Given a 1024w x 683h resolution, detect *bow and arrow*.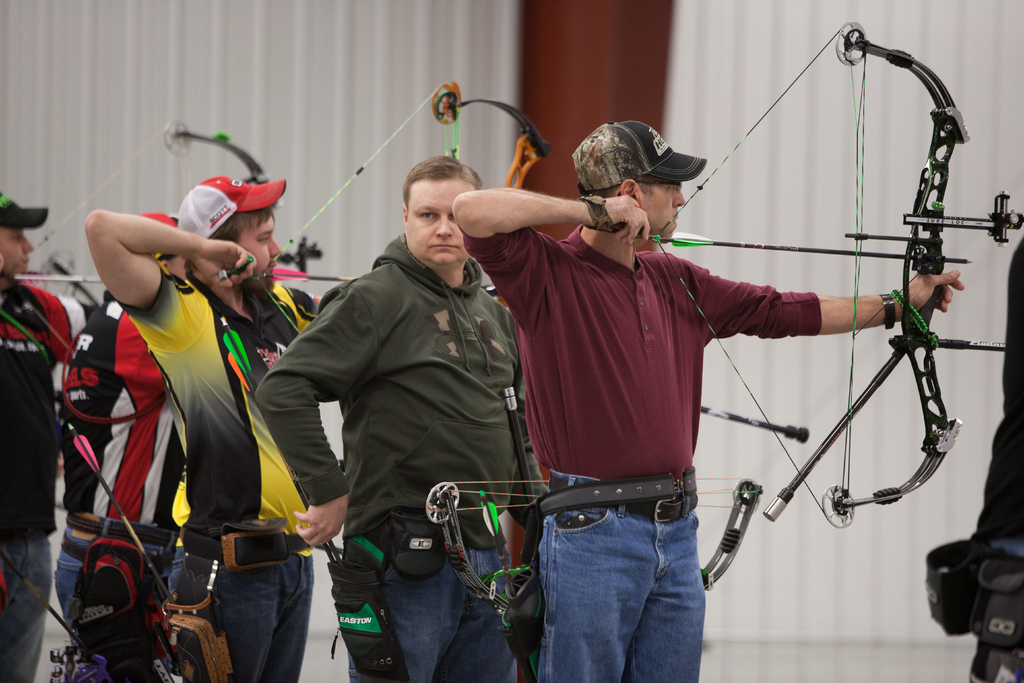
bbox(610, 22, 1023, 527).
